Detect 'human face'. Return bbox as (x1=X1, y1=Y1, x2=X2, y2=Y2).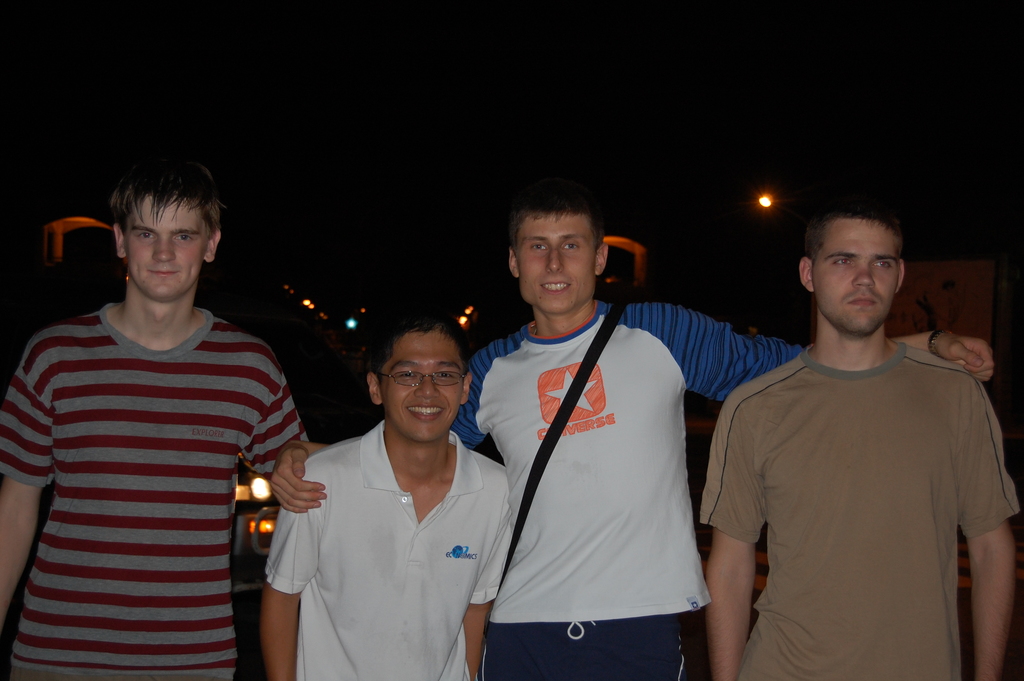
(x1=380, y1=332, x2=466, y2=440).
